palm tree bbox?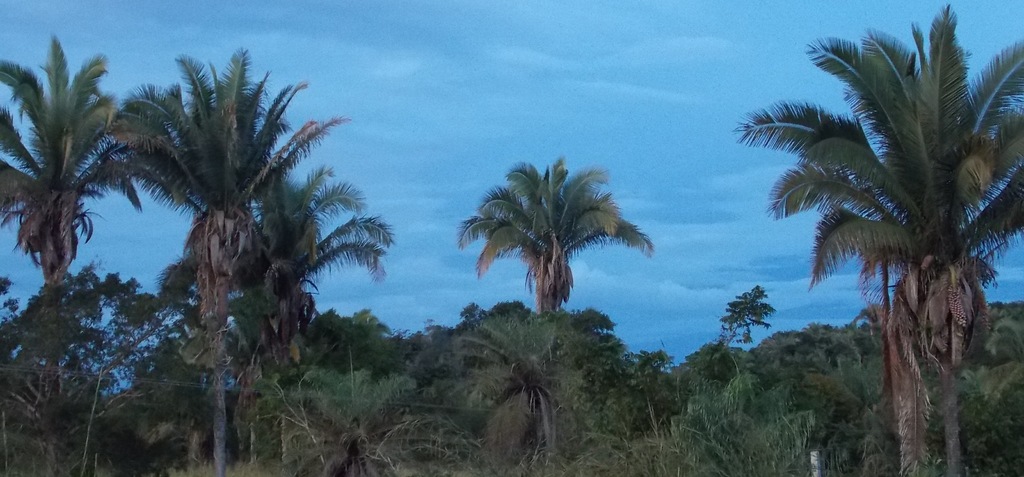
(444,161,623,385)
